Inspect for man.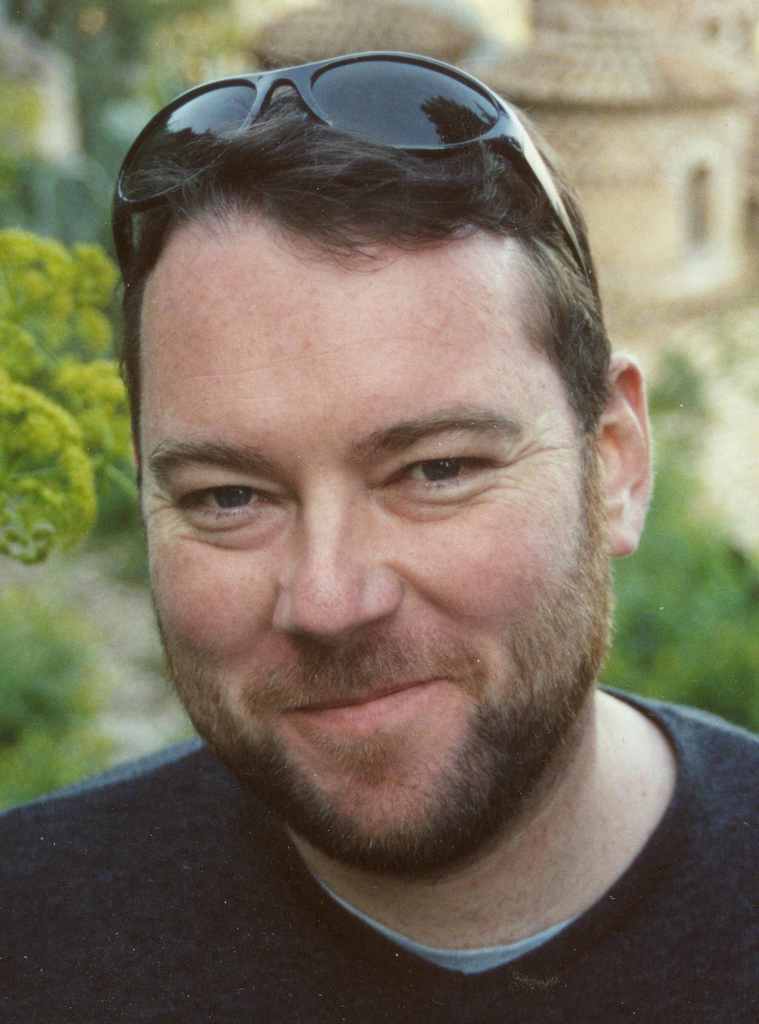
Inspection: 45, 0, 758, 1006.
